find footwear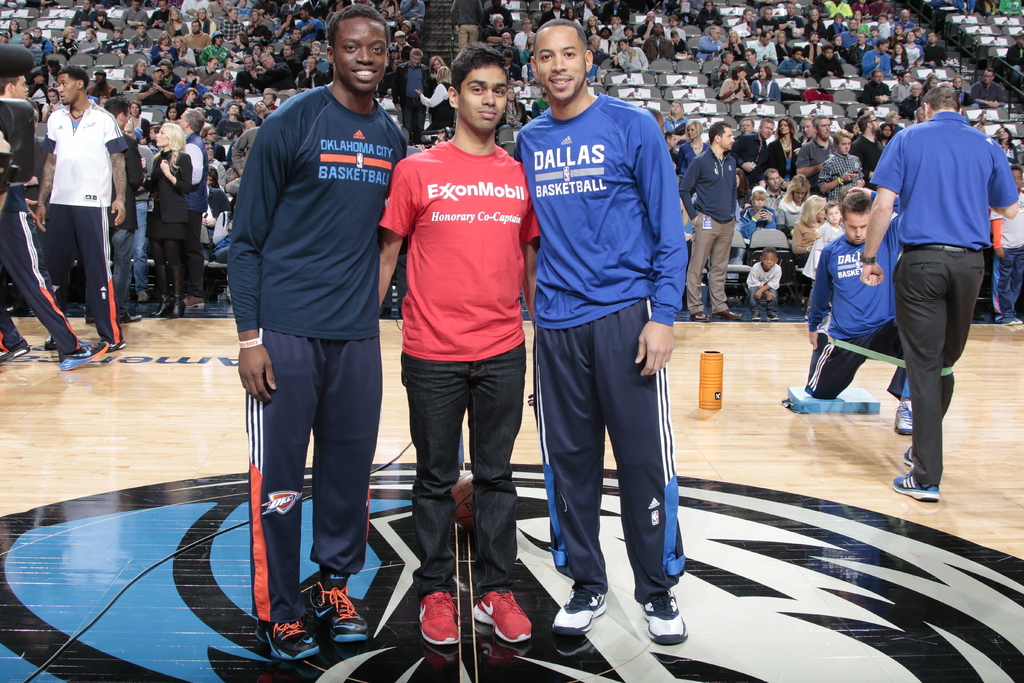
<box>189,296,204,315</box>
